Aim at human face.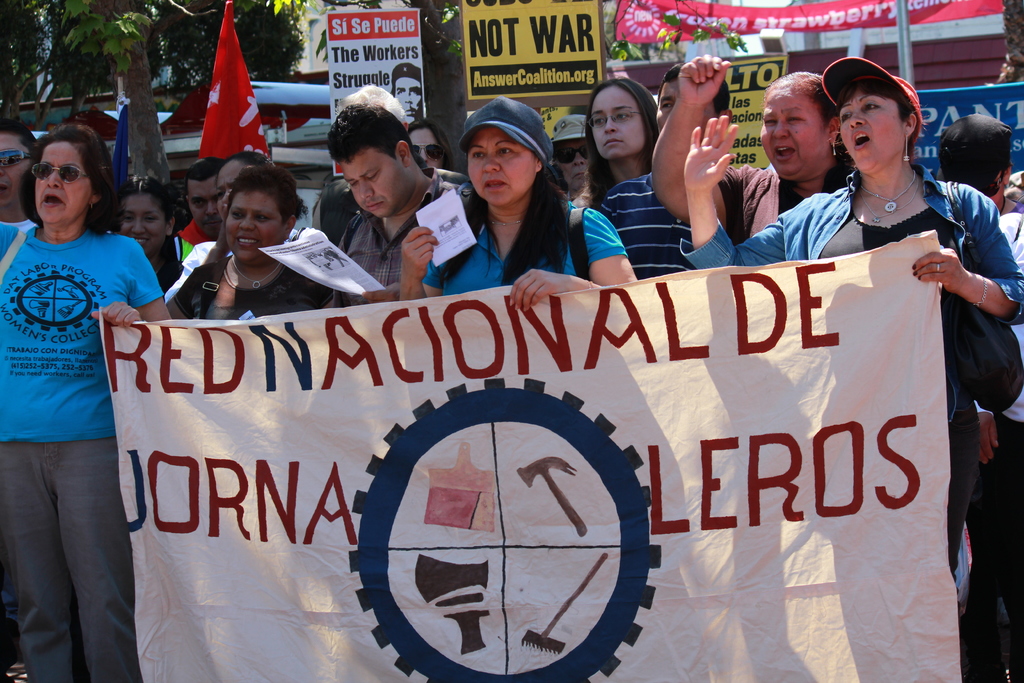
Aimed at detection(0, 131, 35, 204).
